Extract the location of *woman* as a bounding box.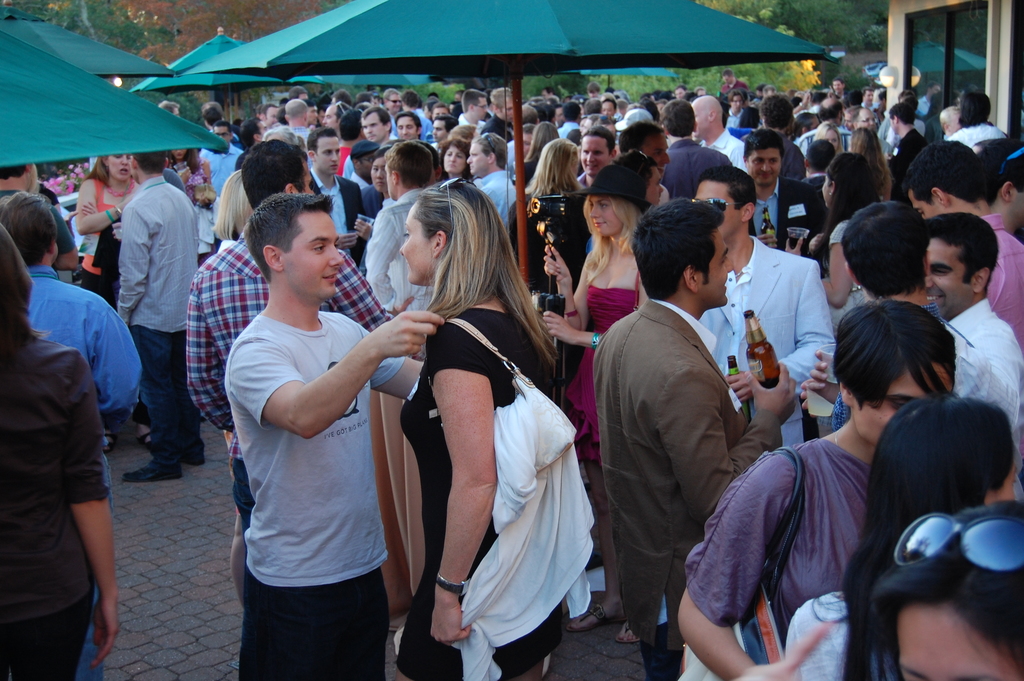
box=[0, 221, 120, 680].
